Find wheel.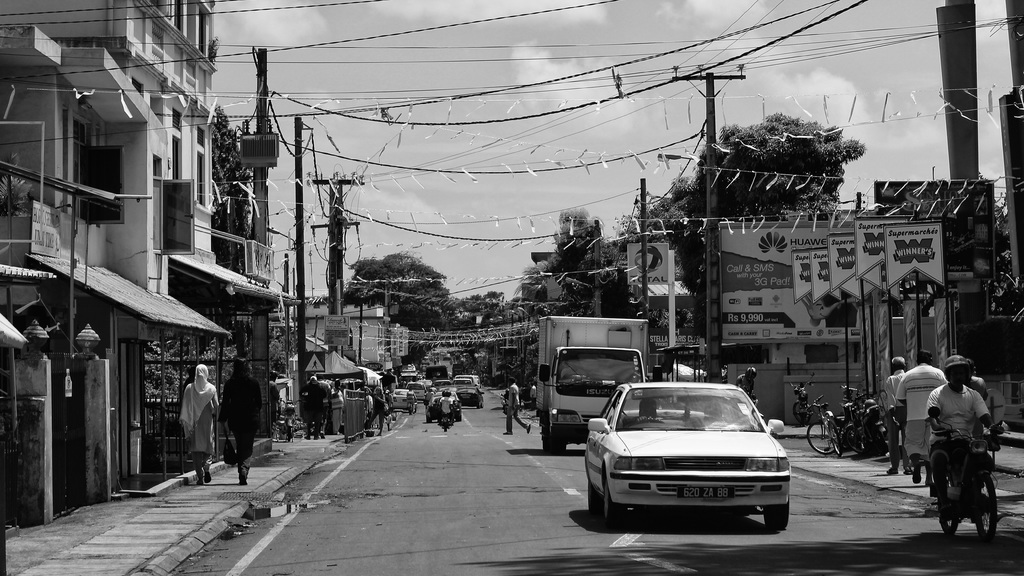
bbox(762, 498, 788, 528).
